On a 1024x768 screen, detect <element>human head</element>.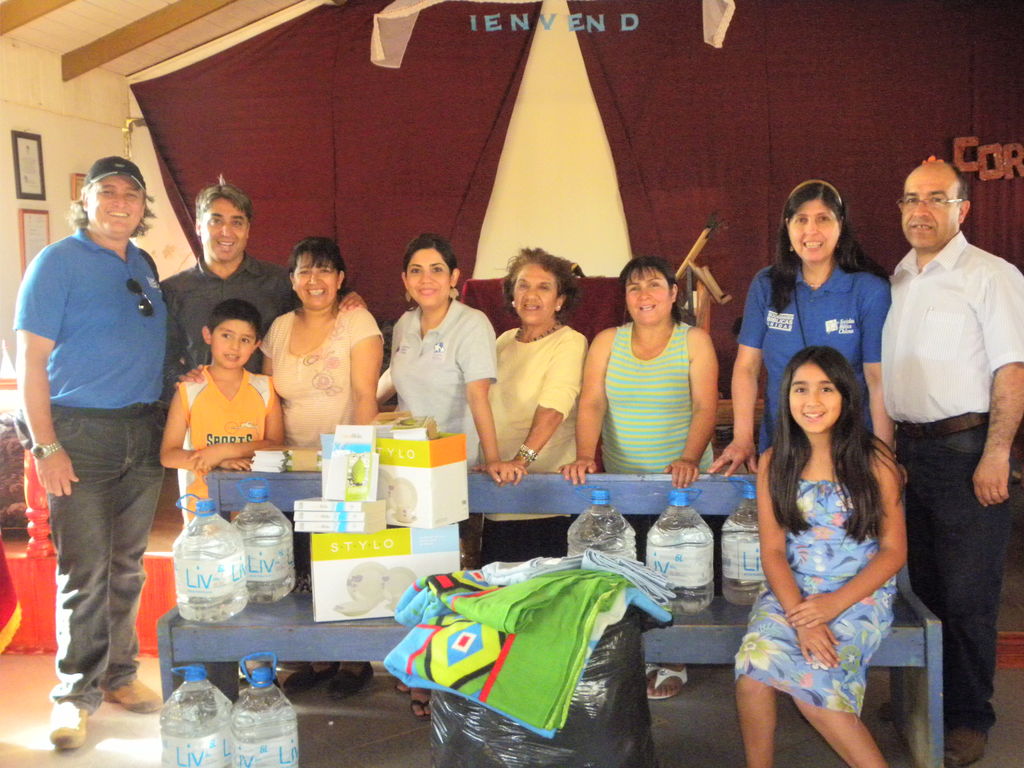
(left=79, top=154, right=144, bottom=239).
